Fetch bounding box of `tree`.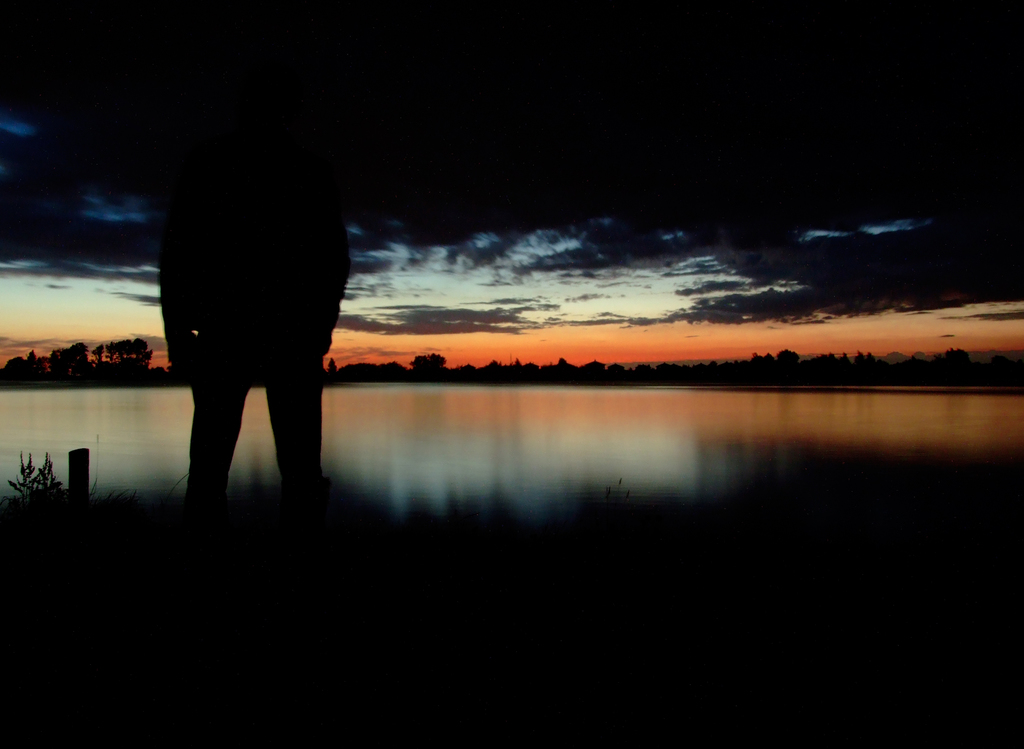
Bbox: <region>328, 359, 334, 373</region>.
